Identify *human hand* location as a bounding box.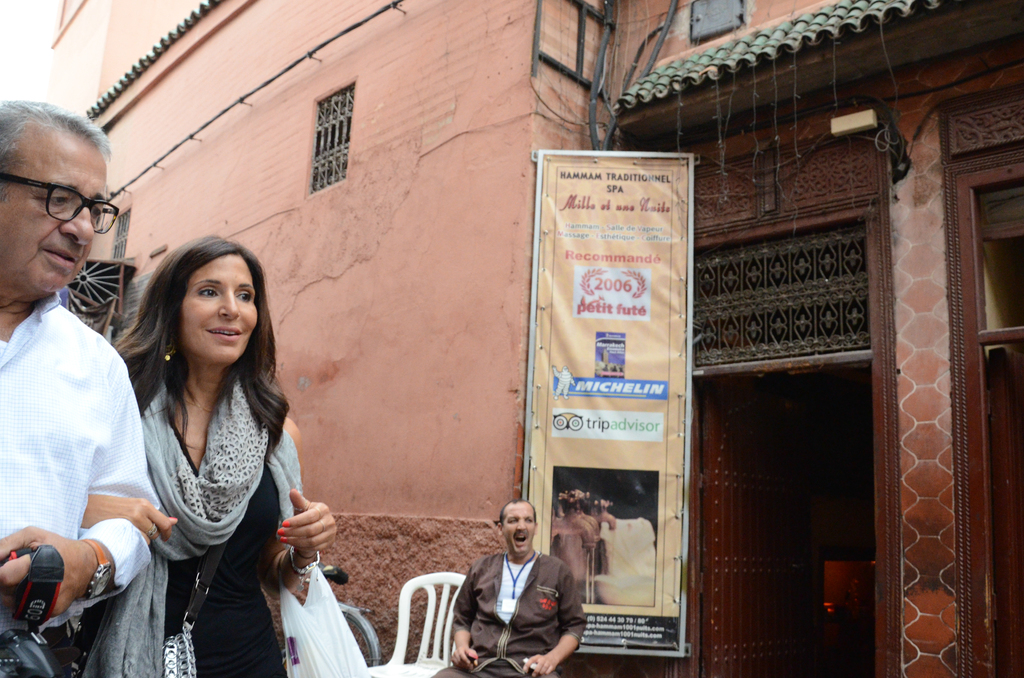
450:645:480:674.
